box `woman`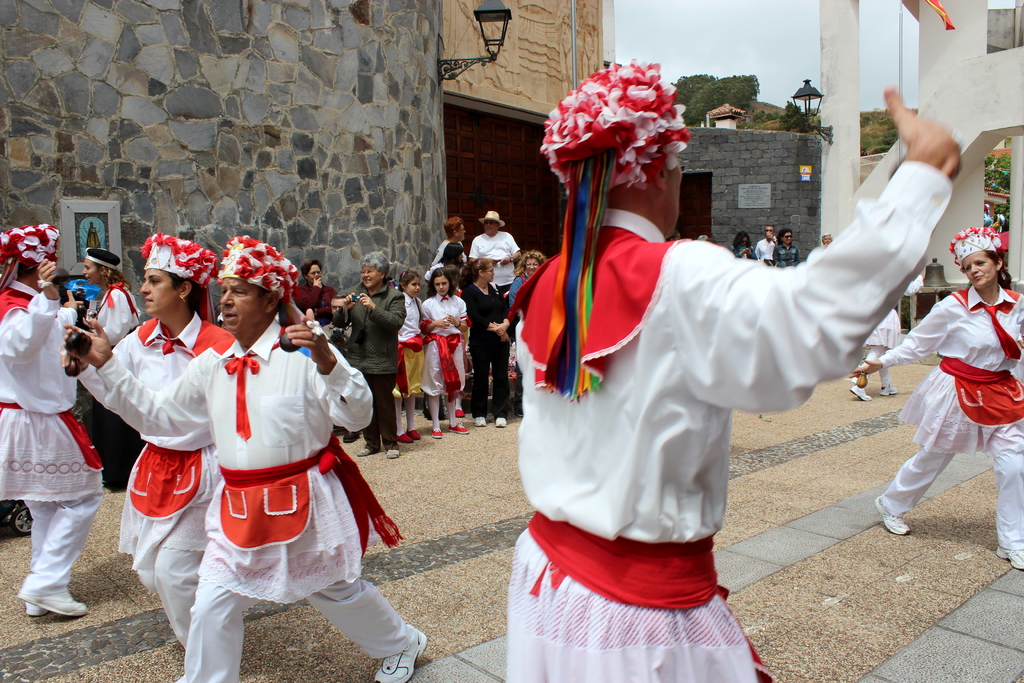
52, 235, 236, 657
